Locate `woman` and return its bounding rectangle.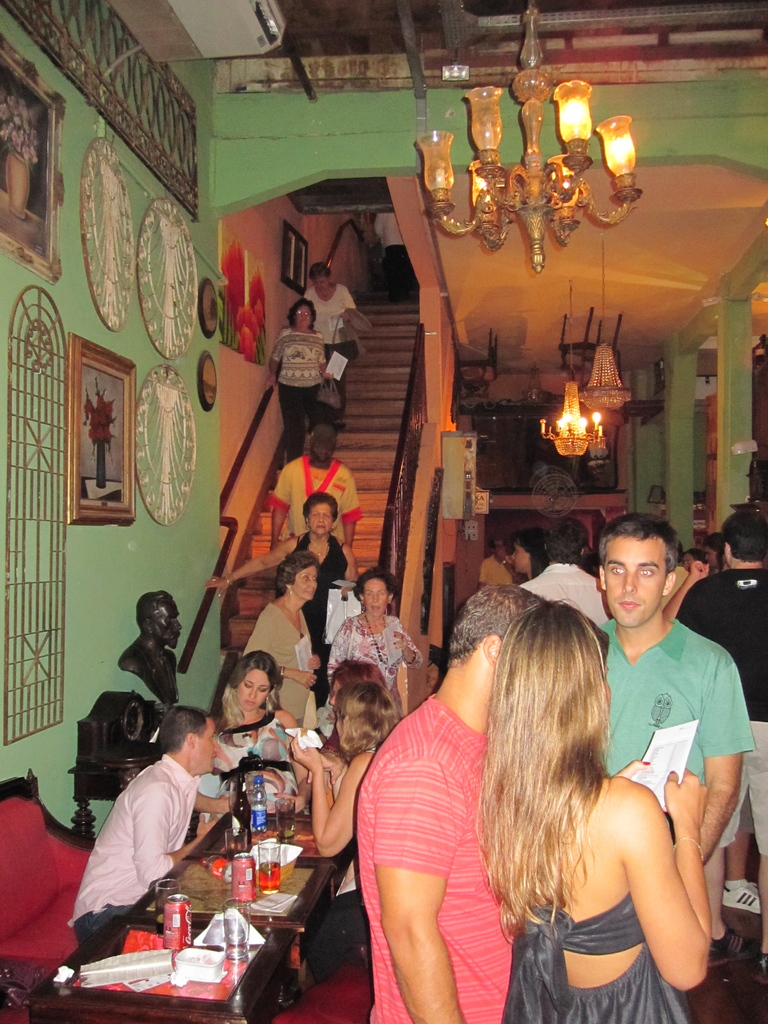
241/552/319/734.
